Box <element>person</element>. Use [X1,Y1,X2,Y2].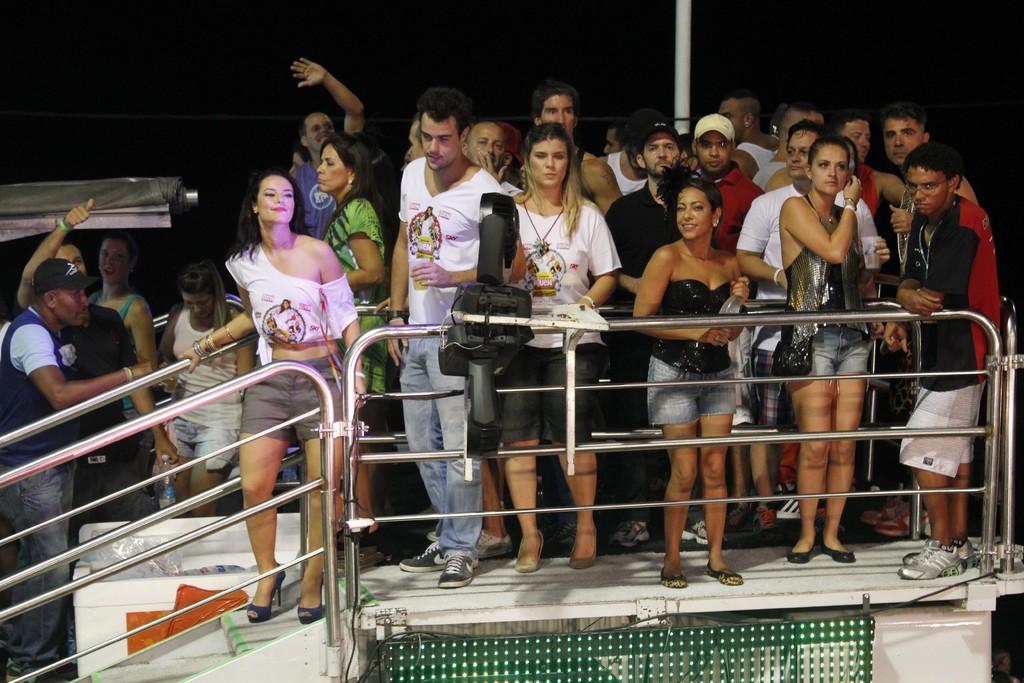
[824,107,912,220].
